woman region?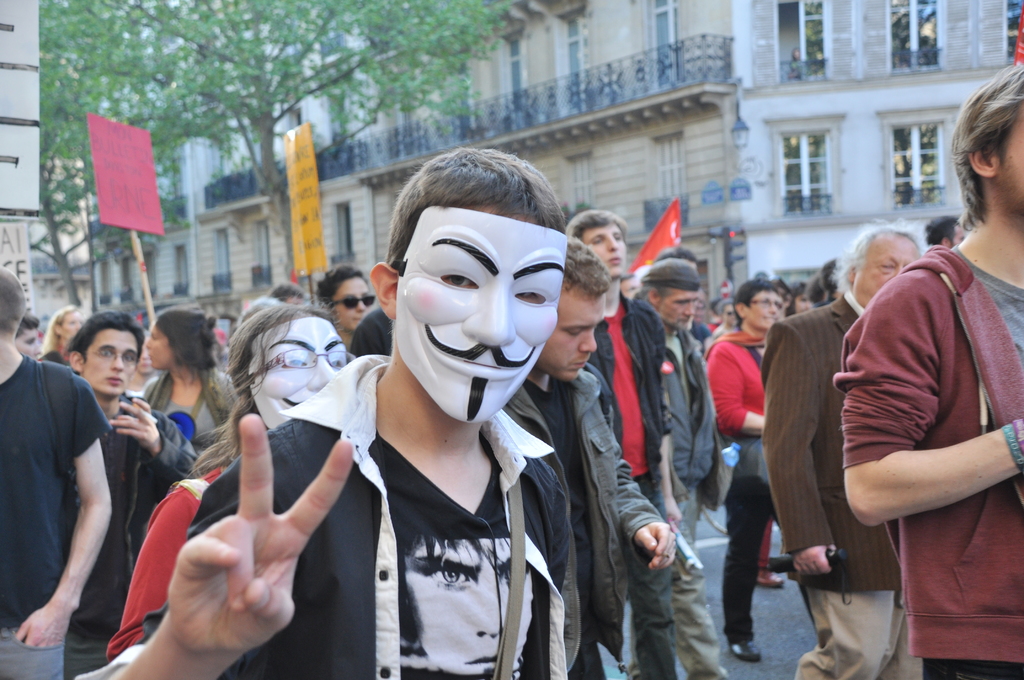
279,162,637,679
